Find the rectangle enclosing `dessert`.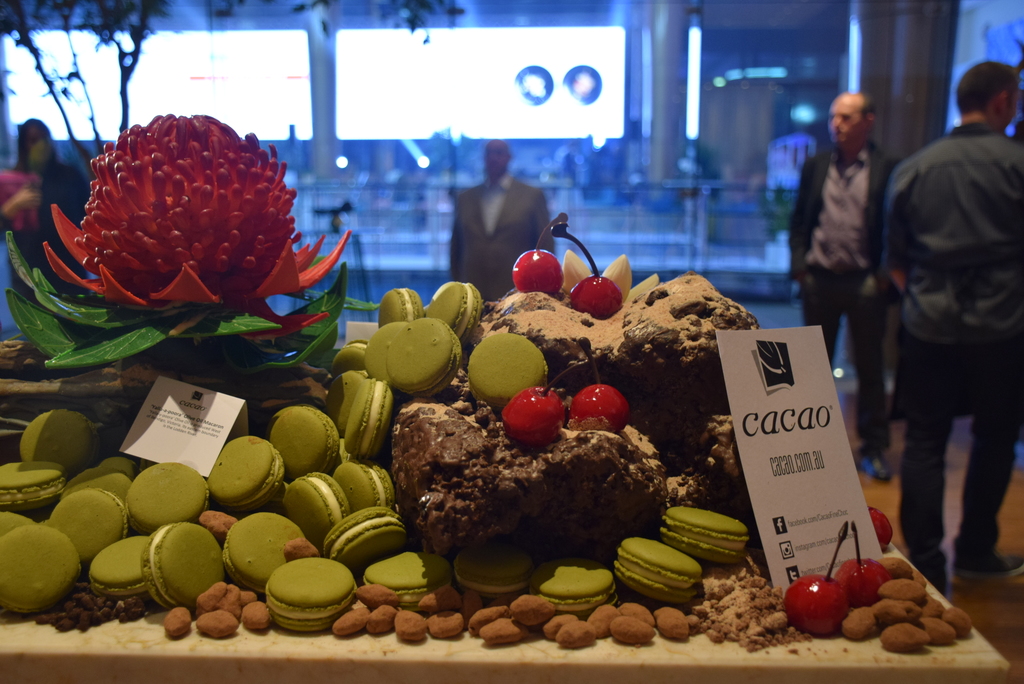
143 526 228 611.
